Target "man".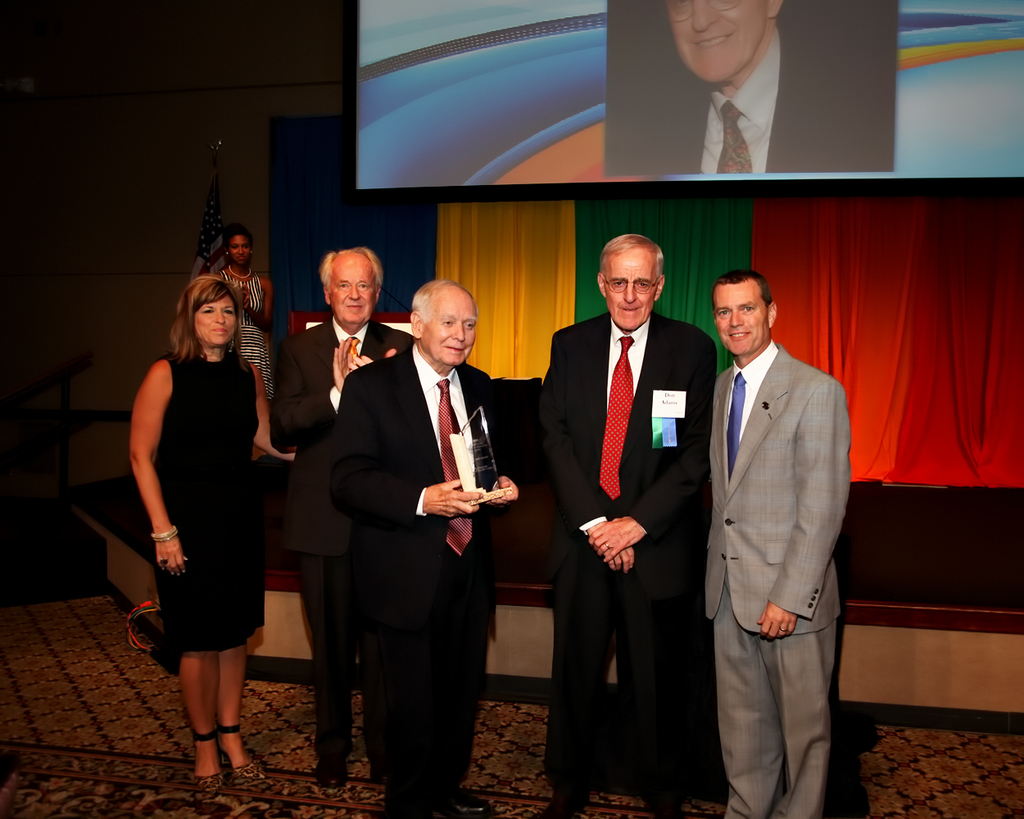
Target region: 660/0/838/171.
